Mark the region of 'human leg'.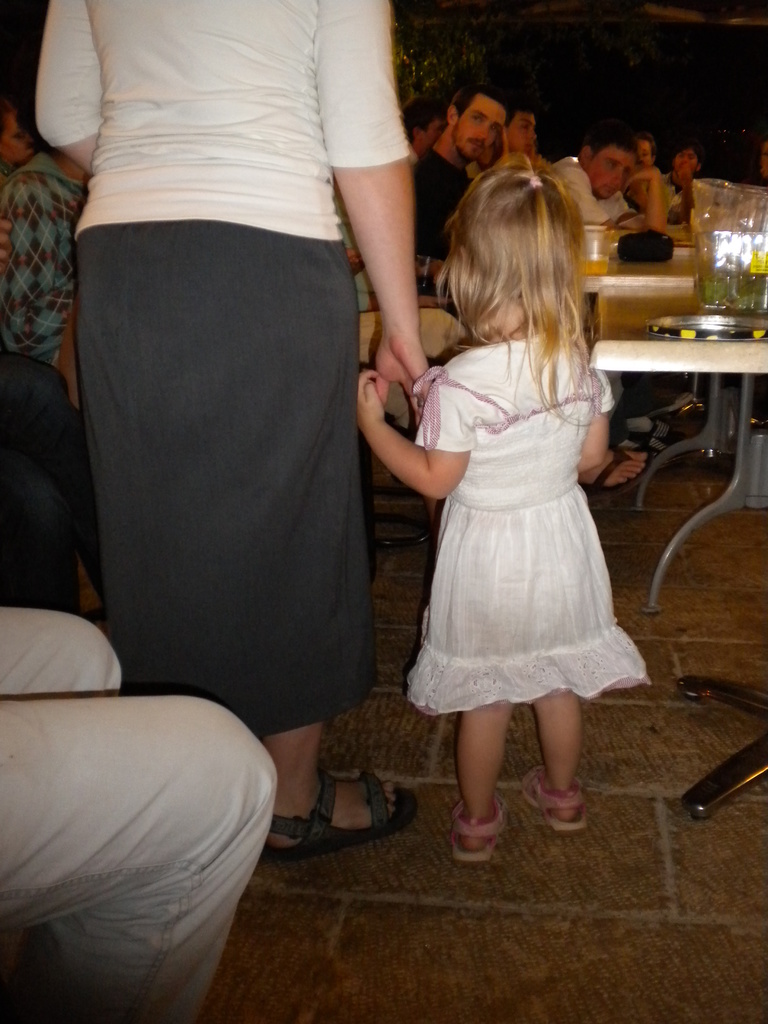
Region: pyautogui.locateOnScreen(260, 717, 420, 858).
